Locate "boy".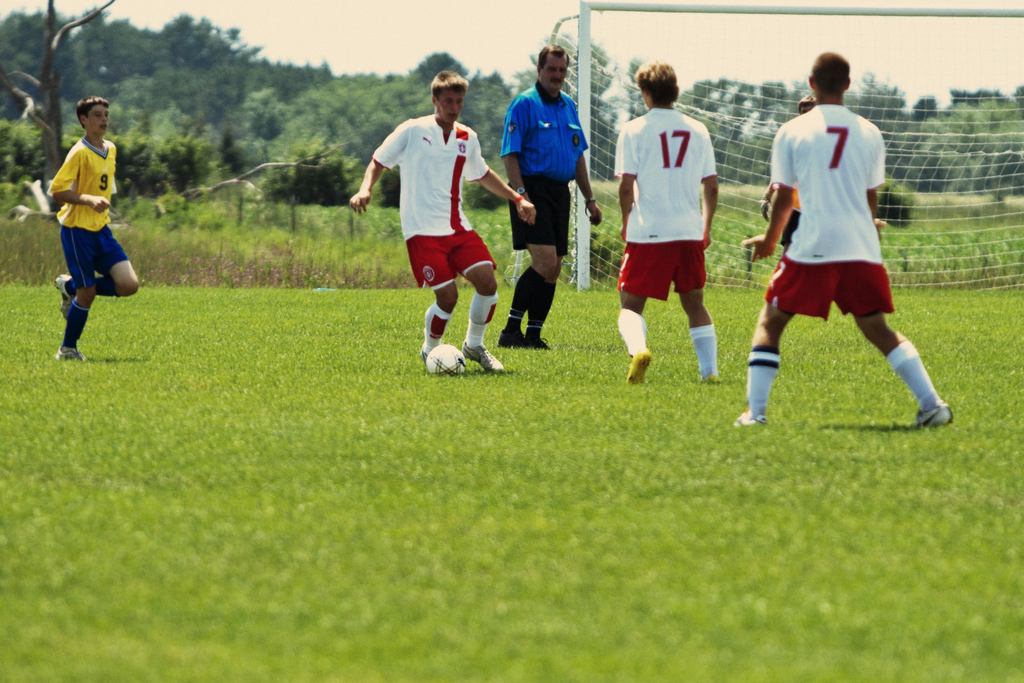
Bounding box: select_region(760, 94, 817, 256).
